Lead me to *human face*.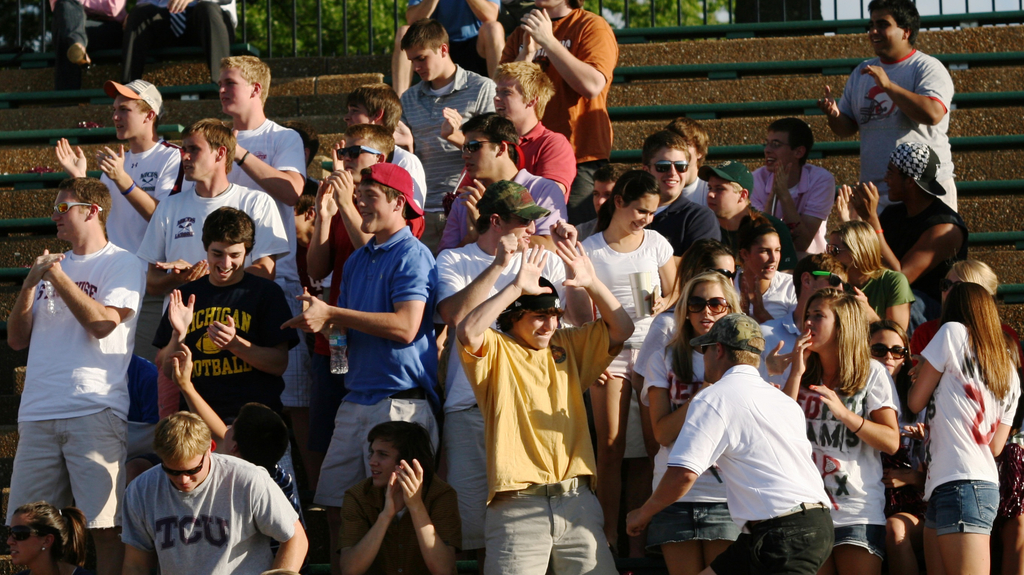
Lead to [x1=685, y1=279, x2=732, y2=330].
